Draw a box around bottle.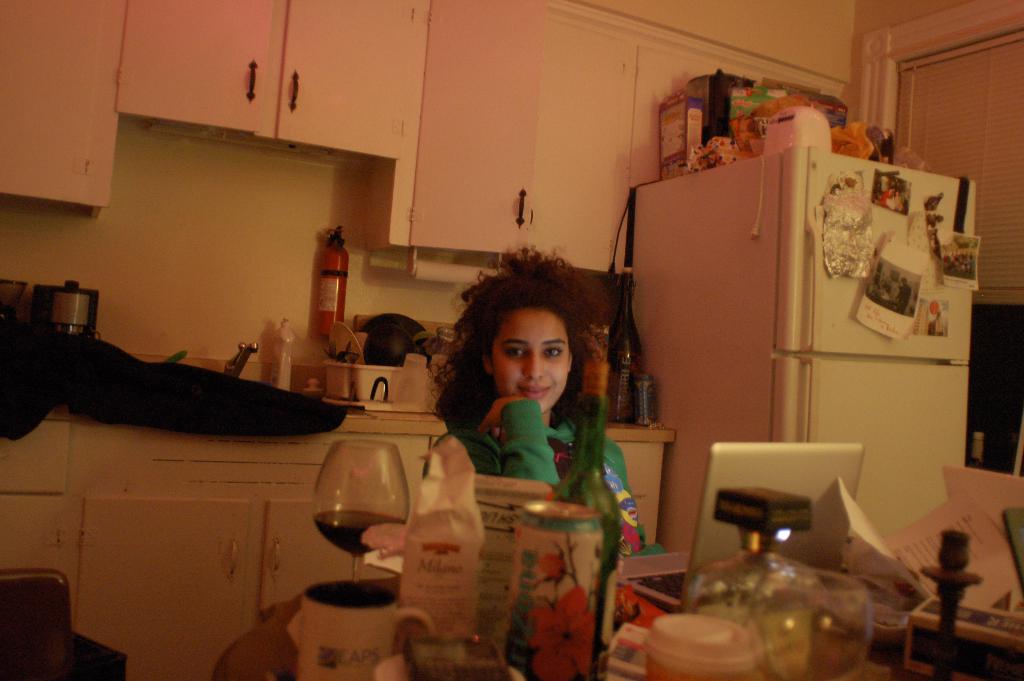
pyautogui.locateOnScreen(269, 313, 295, 390).
